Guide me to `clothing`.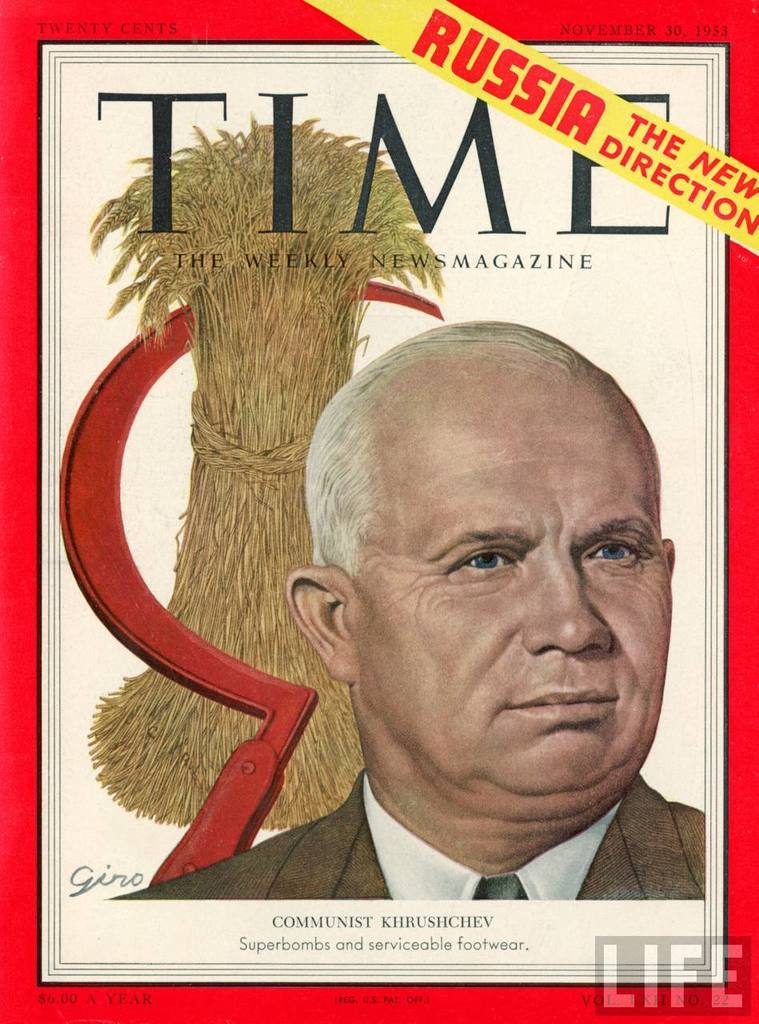
Guidance: 107 772 705 901.
